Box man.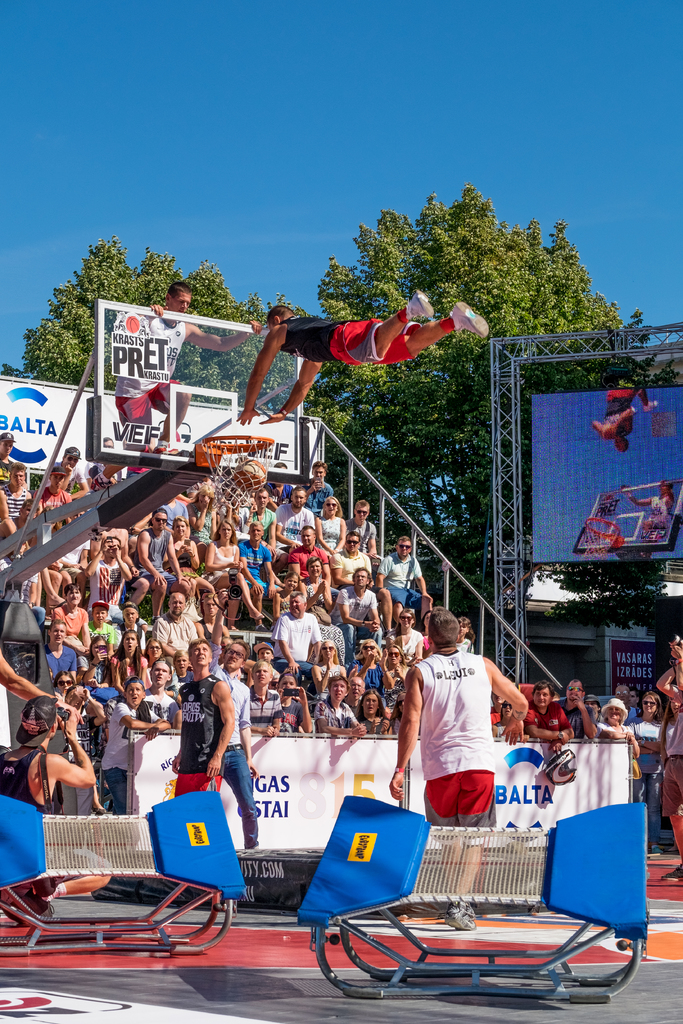
crop(0, 431, 17, 491).
